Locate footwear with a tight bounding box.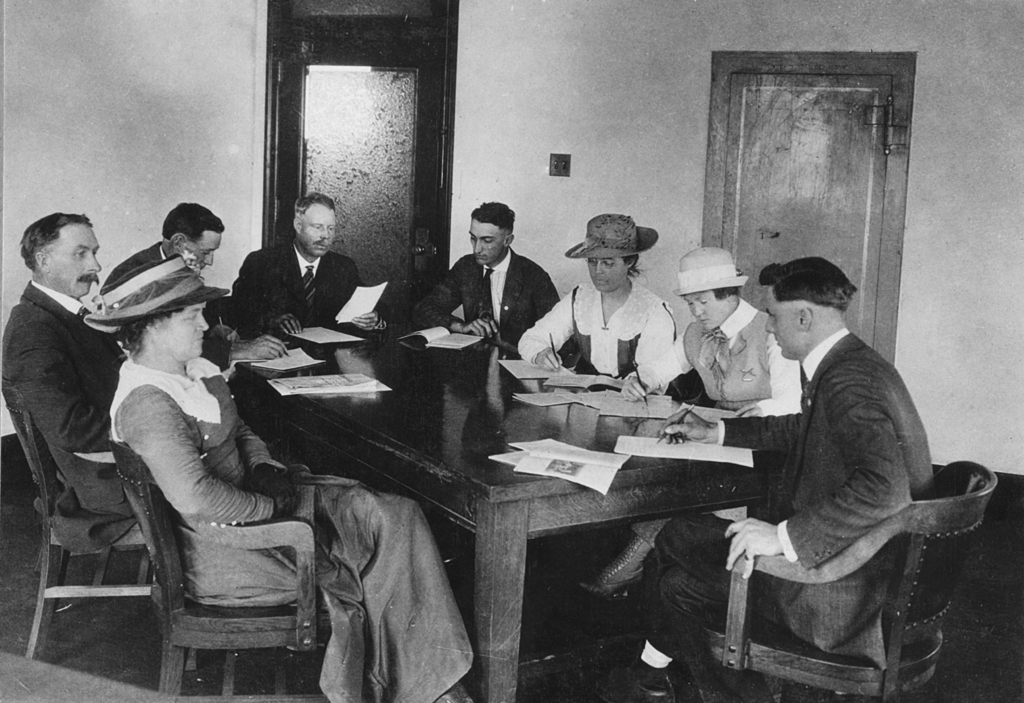
[577, 562, 645, 598].
